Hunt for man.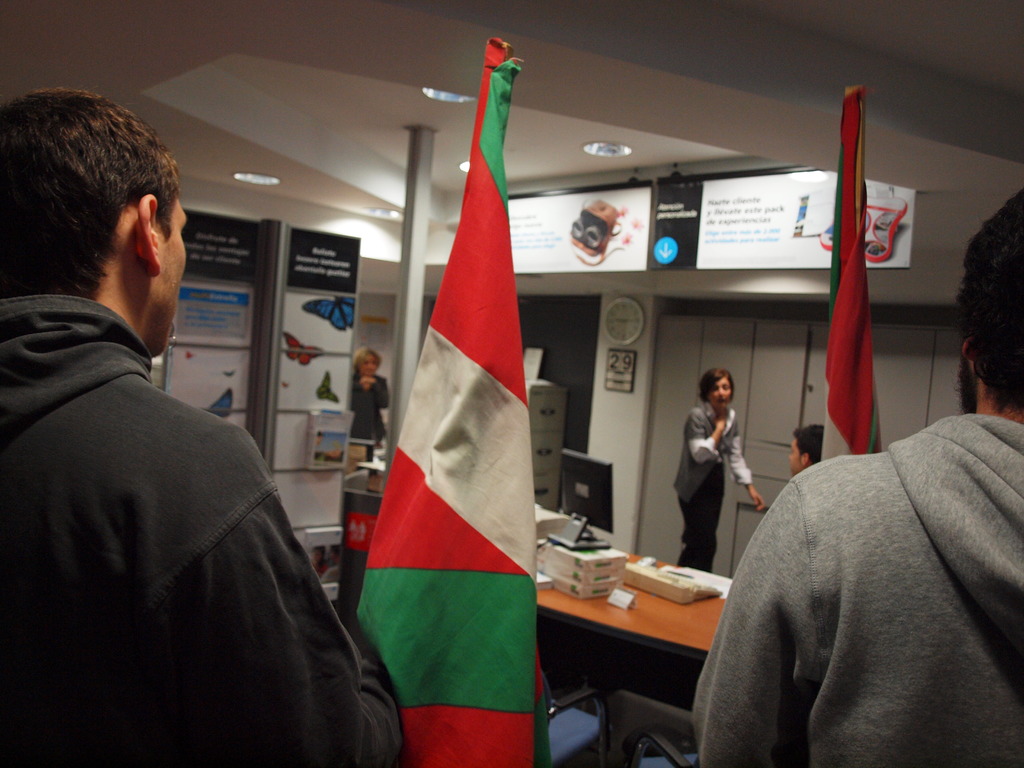
Hunted down at select_region(685, 183, 1023, 767).
